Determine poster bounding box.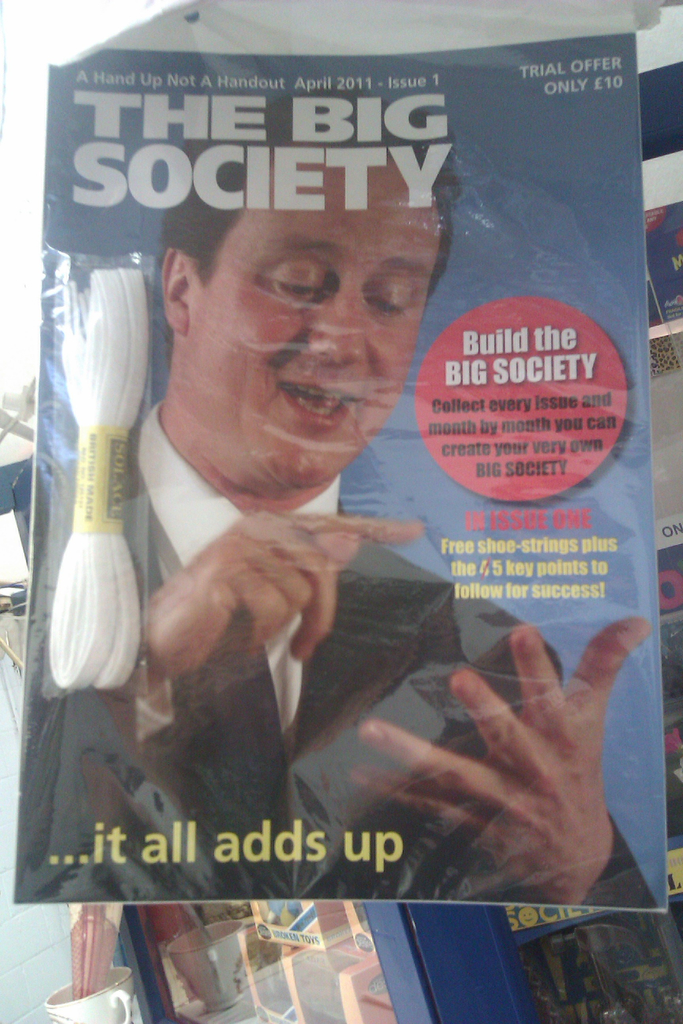
Determined: {"left": 19, "top": 35, "right": 659, "bottom": 901}.
